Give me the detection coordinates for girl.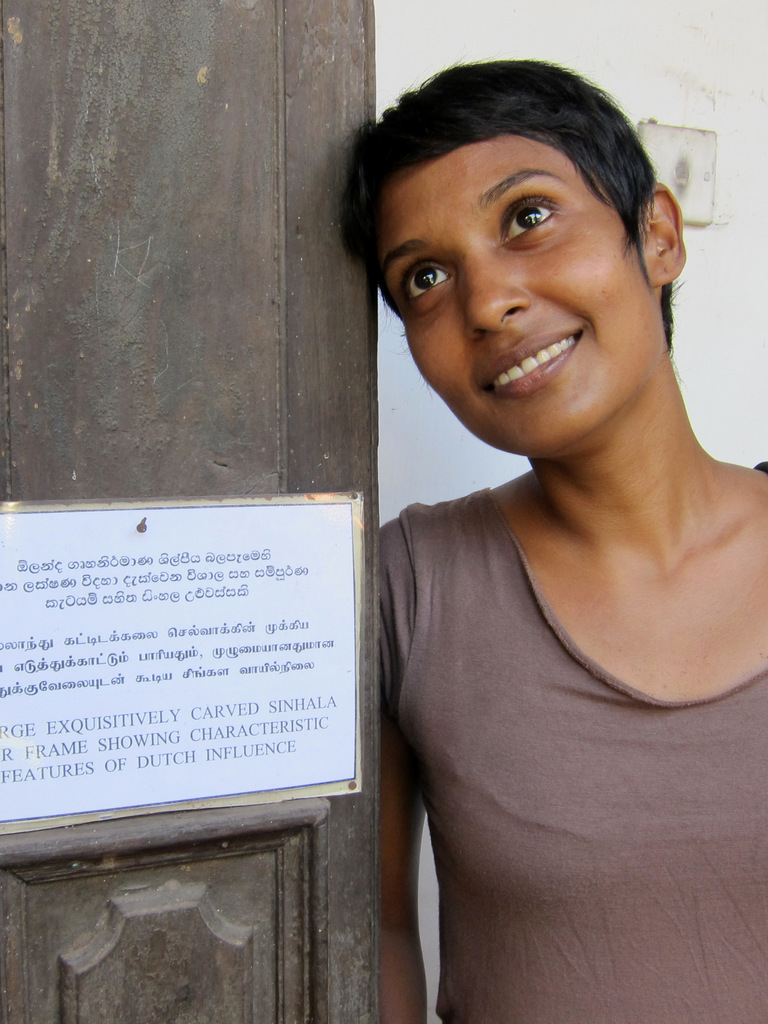
left=337, top=57, right=767, bottom=1023.
